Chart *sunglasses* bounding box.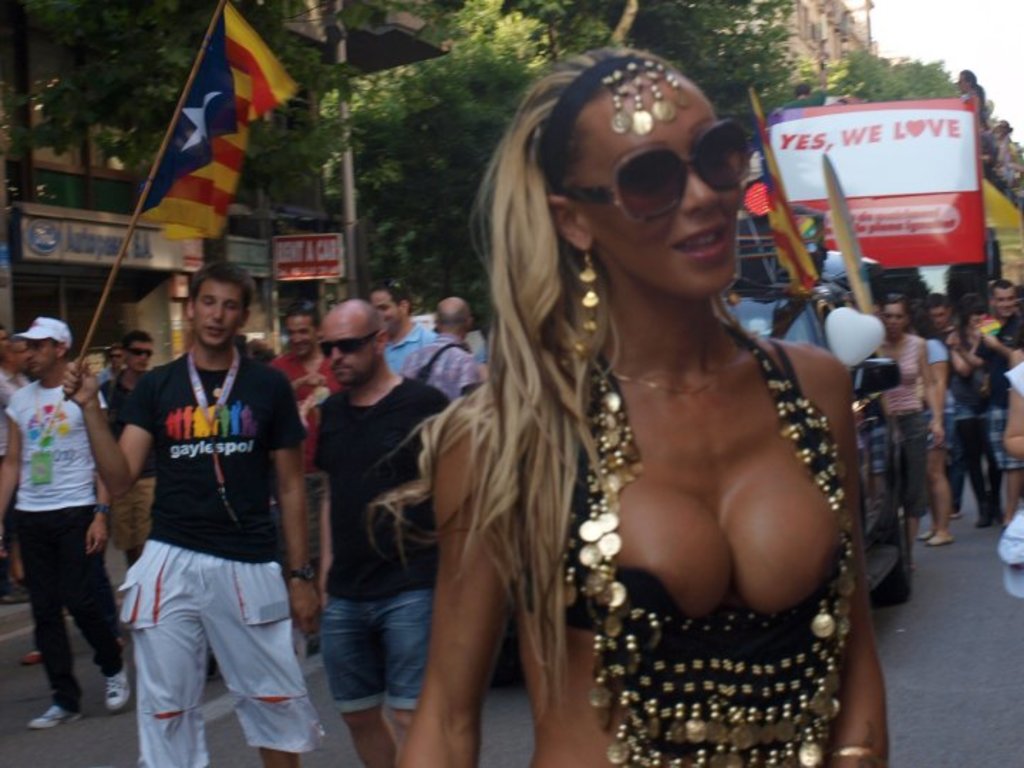
Charted: left=370, top=279, right=401, bottom=293.
